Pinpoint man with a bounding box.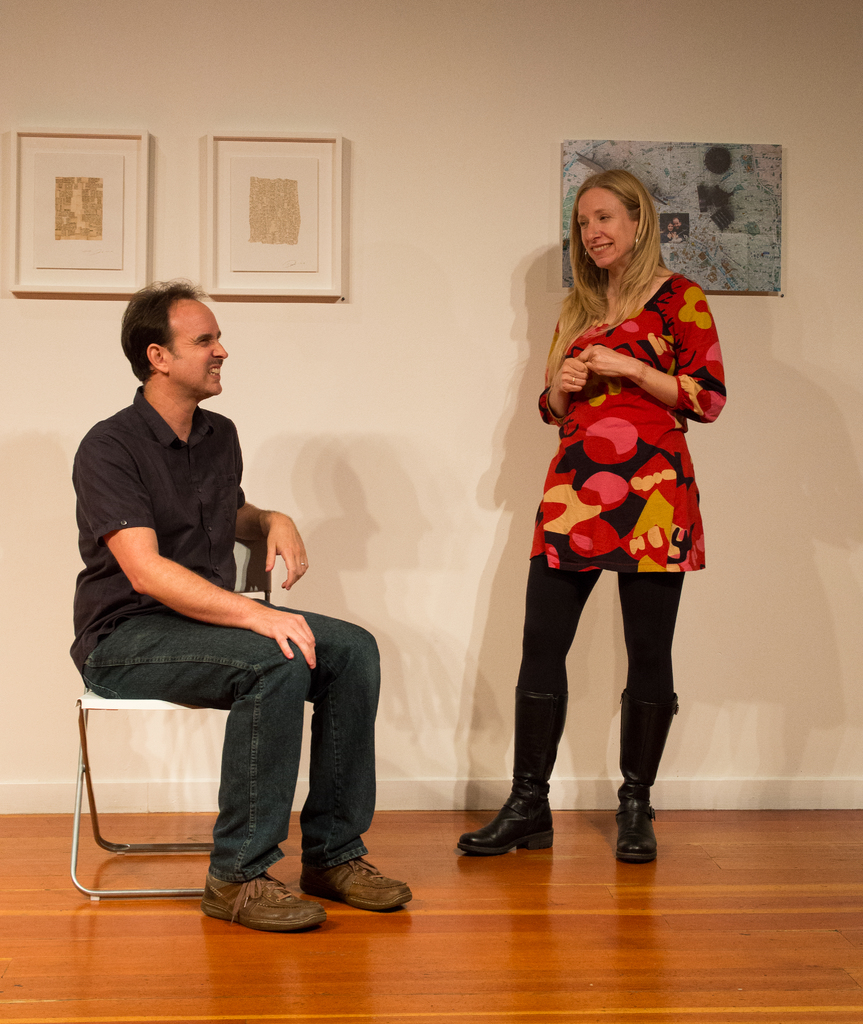
{"left": 72, "top": 284, "right": 376, "bottom": 911}.
